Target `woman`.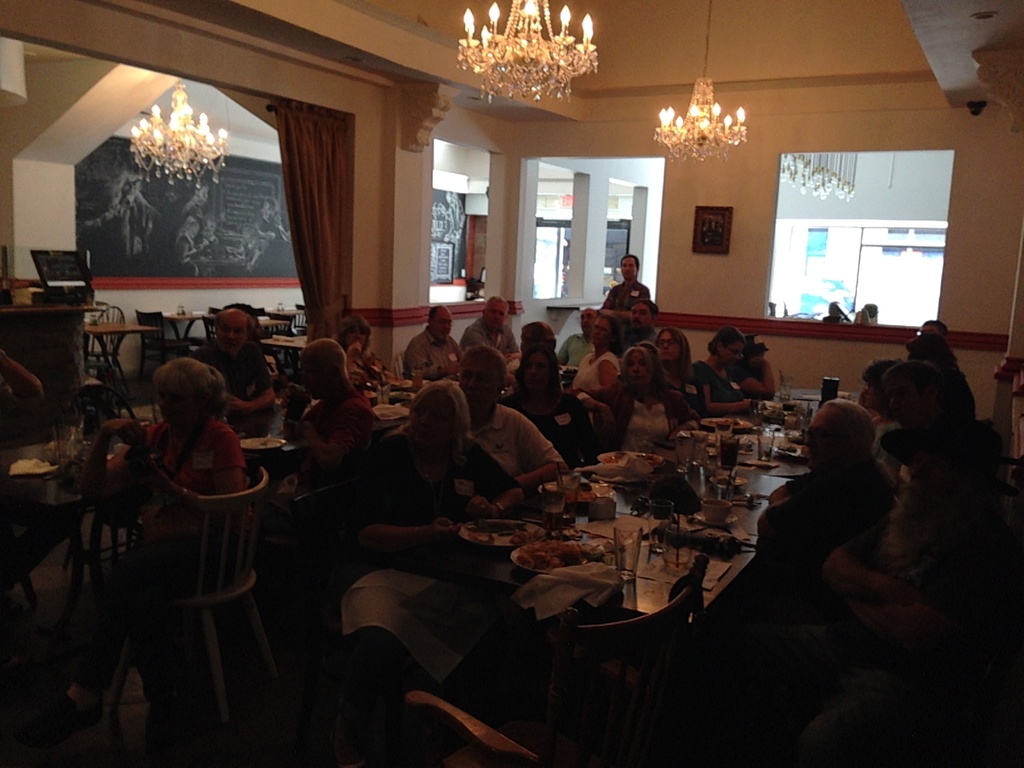
Target region: region(858, 353, 908, 470).
